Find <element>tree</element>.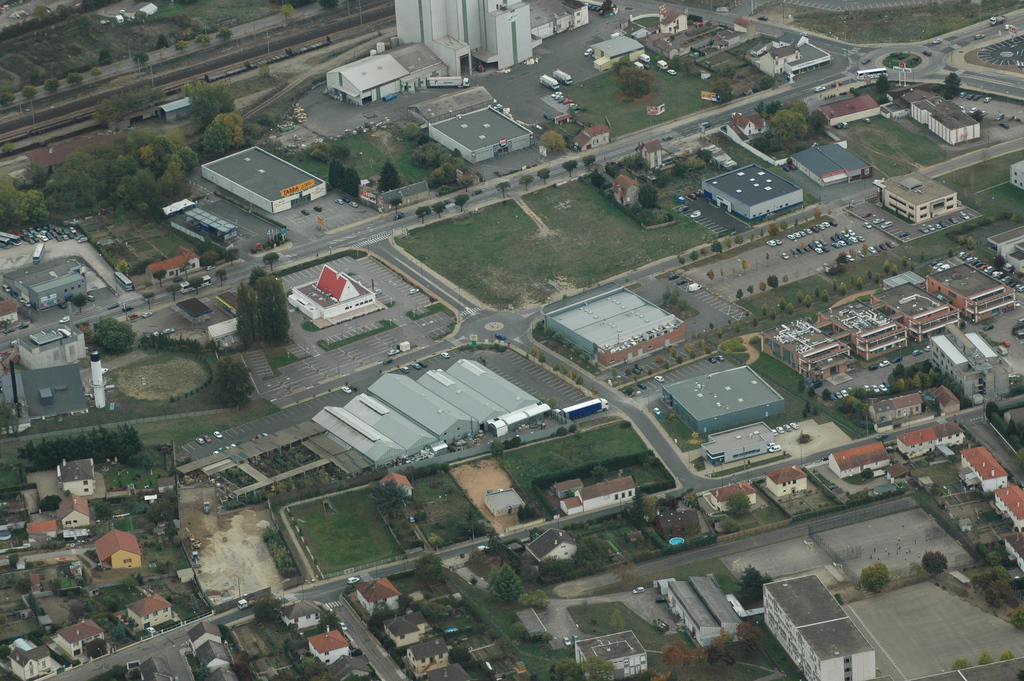
bbox=[581, 151, 595, 172].
